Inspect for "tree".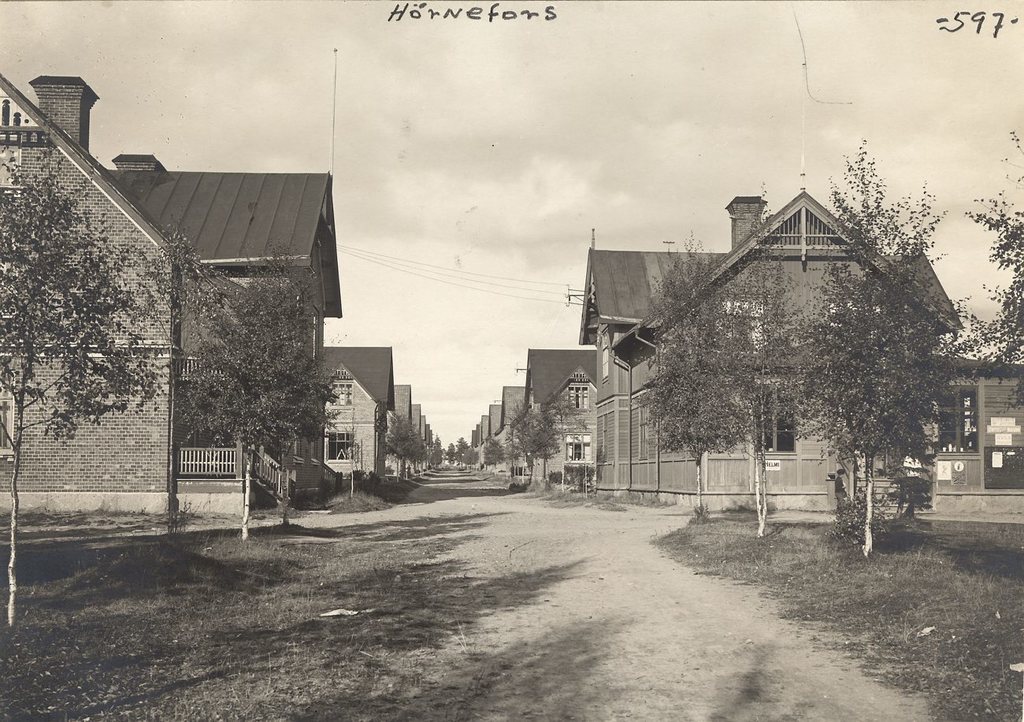
Inspection: [429, 437, 445, 471].
